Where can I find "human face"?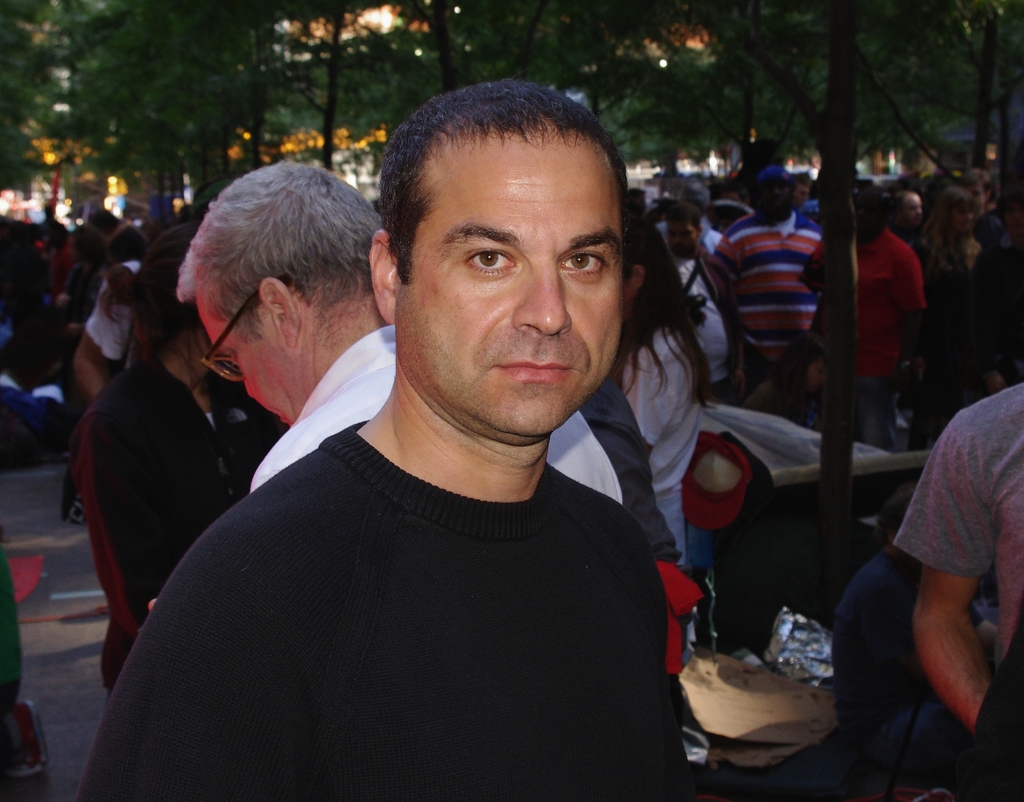
You can find it at locate(200, 293, 292, 424).
